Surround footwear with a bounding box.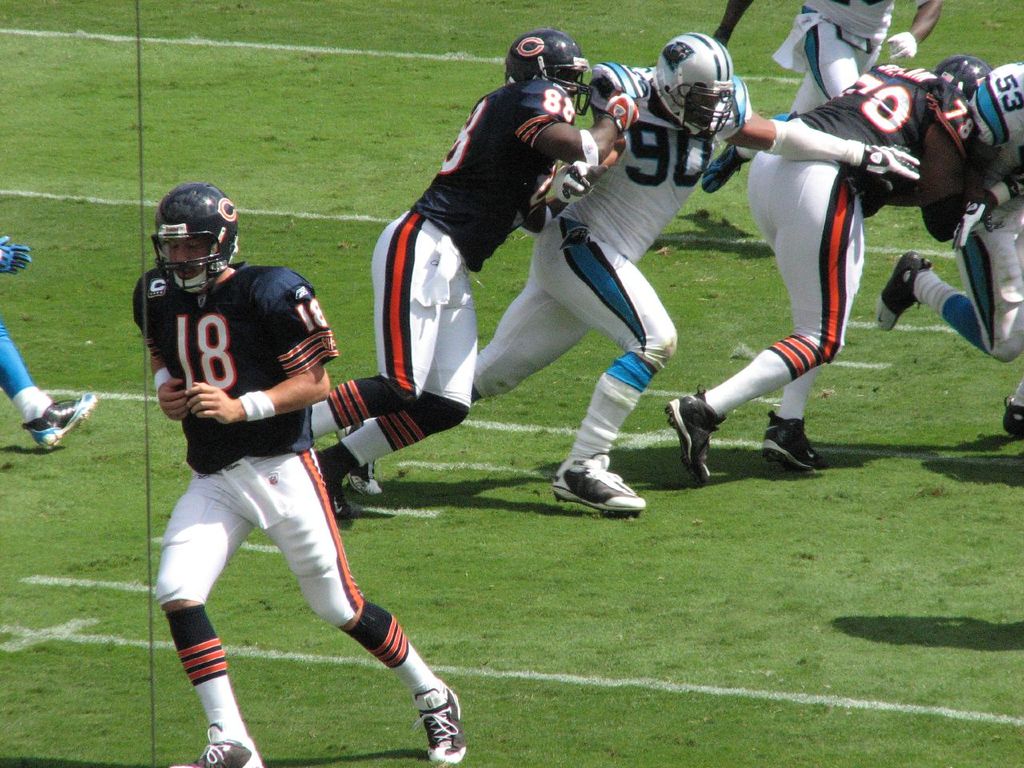
bbox=(1003, 393, 1023, 439).
